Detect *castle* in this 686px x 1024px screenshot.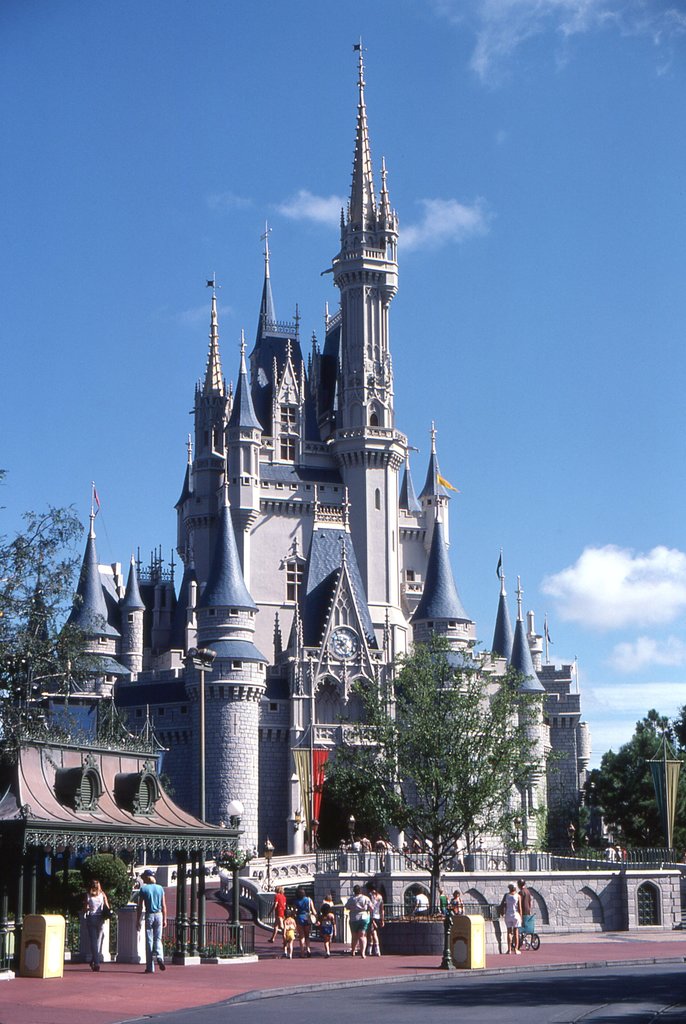
Detection: {"x1": 0, "y1": 35, "x2": 685, "y2": 934}.
